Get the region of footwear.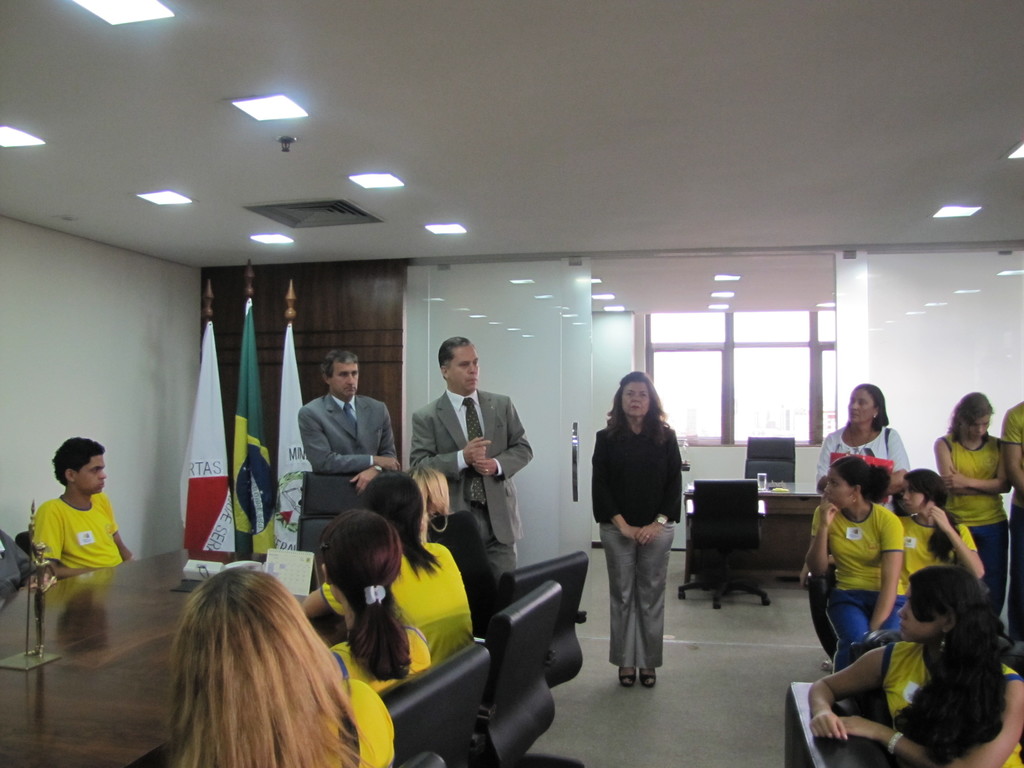
box=[612, 659, 635, 685].
